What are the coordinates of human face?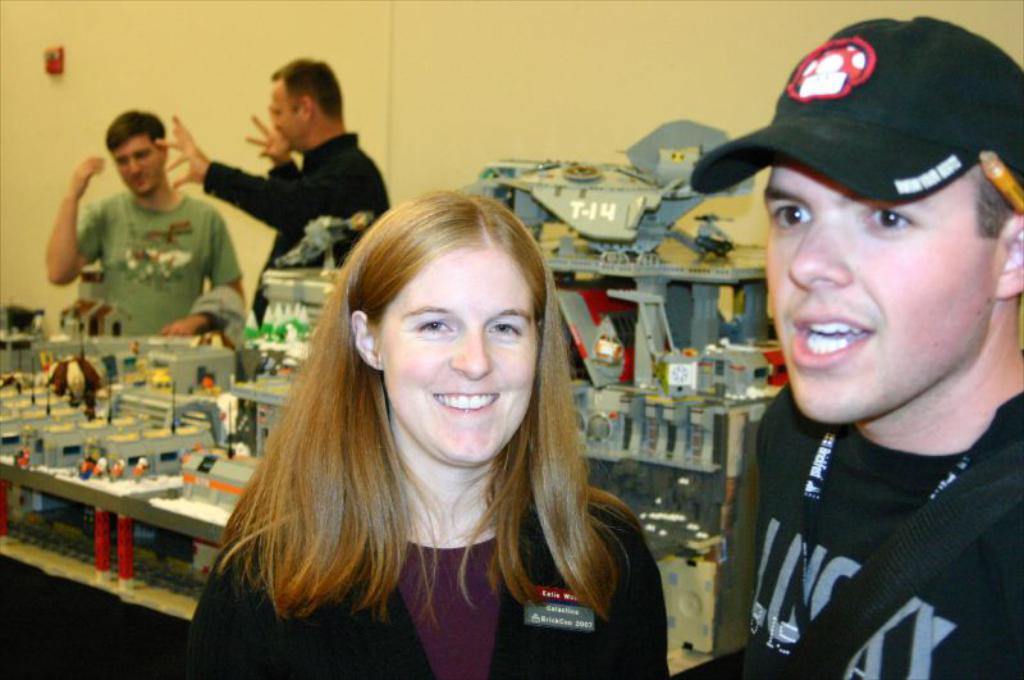
detection(760, 173, 1005, 424).
